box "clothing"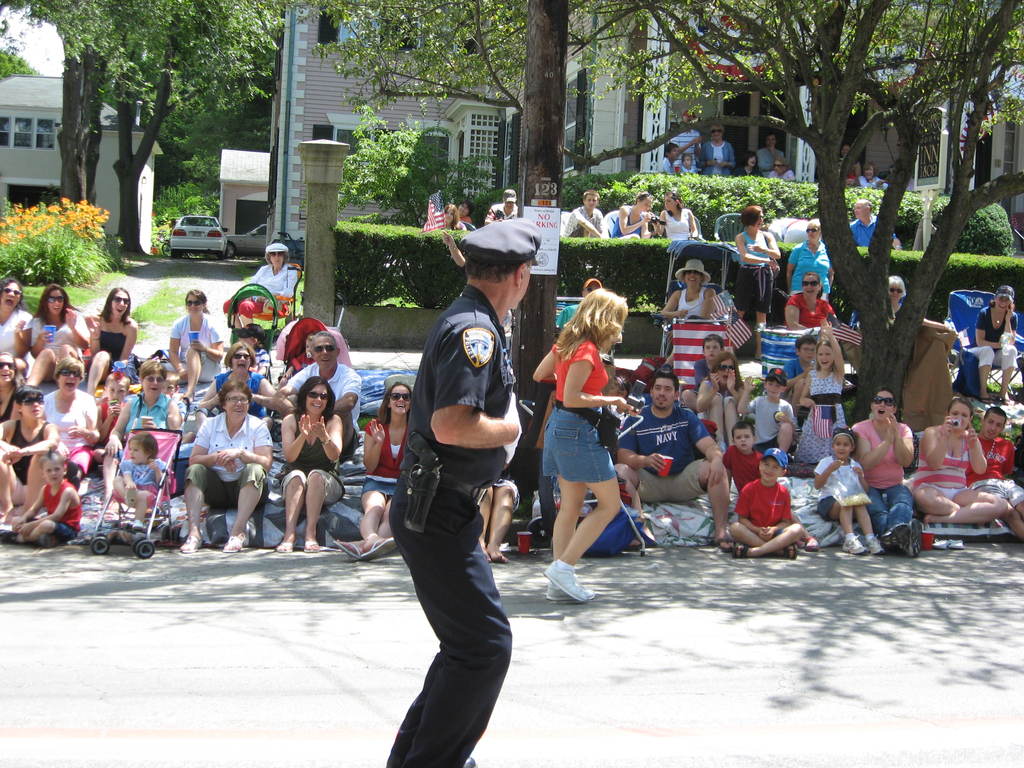
Rect(97, 390, 122, 438)
